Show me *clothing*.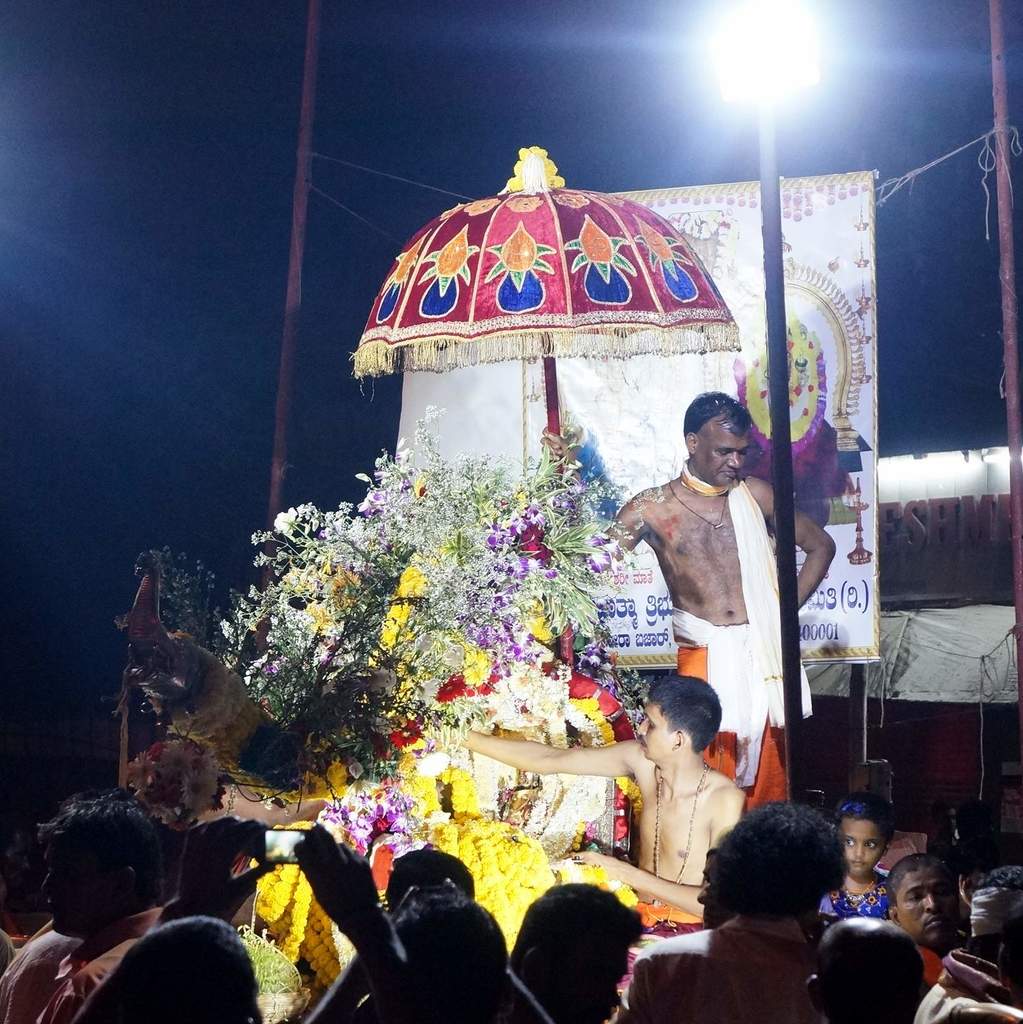
*clothing* is here: 624:916:816:1023.
